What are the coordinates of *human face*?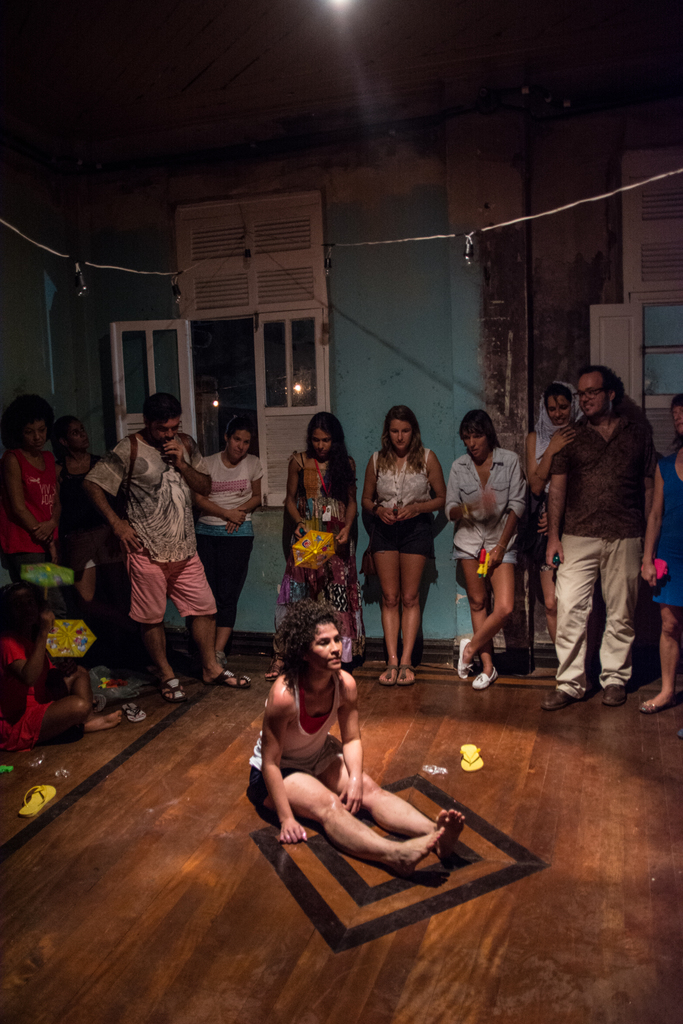
229/431/251/459.
